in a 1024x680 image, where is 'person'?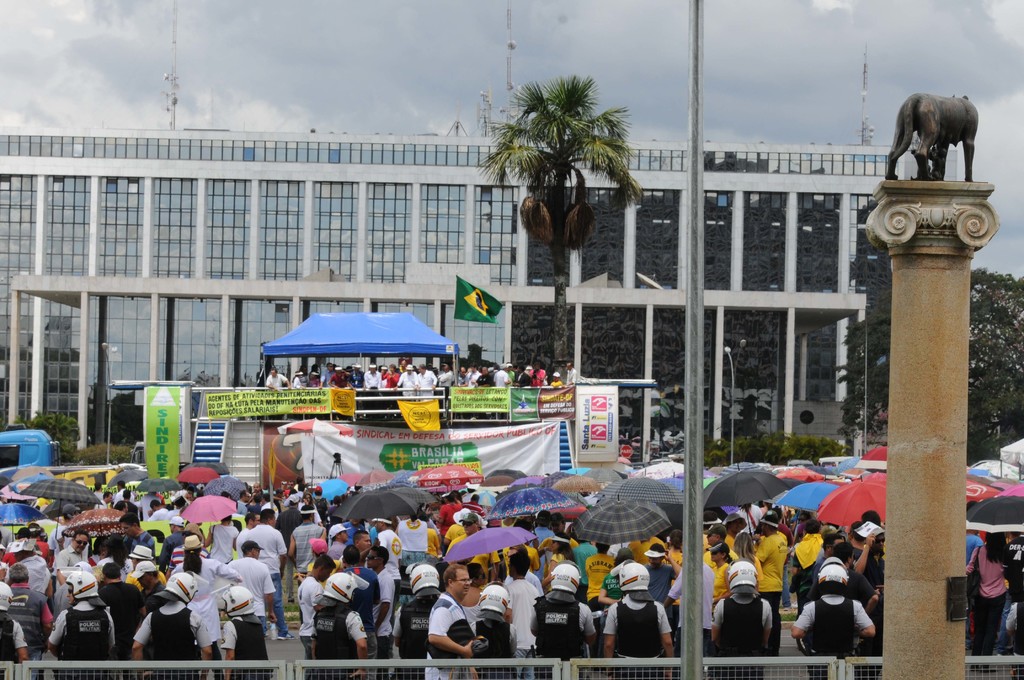
l=399, t=365, r=418, b=389.
